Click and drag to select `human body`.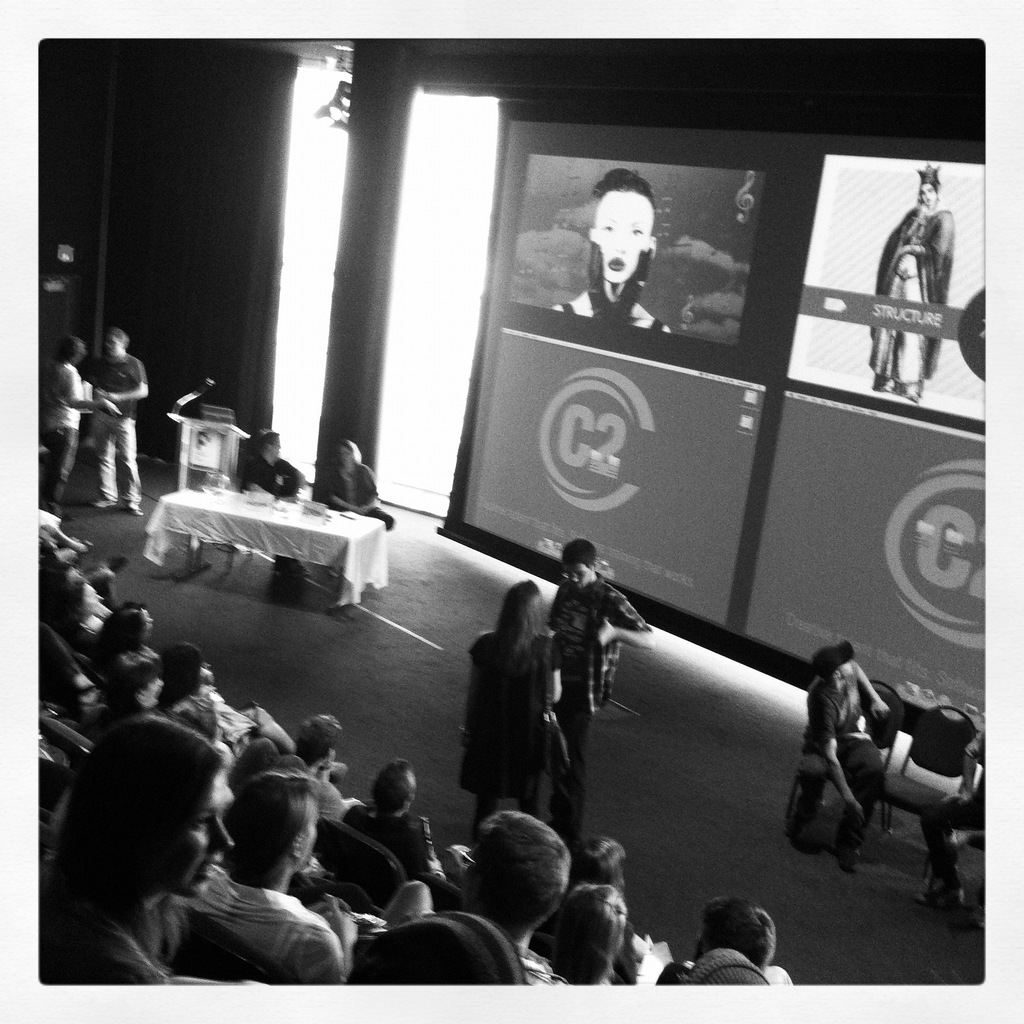
Selection: box(47, 335, 99, 497).
